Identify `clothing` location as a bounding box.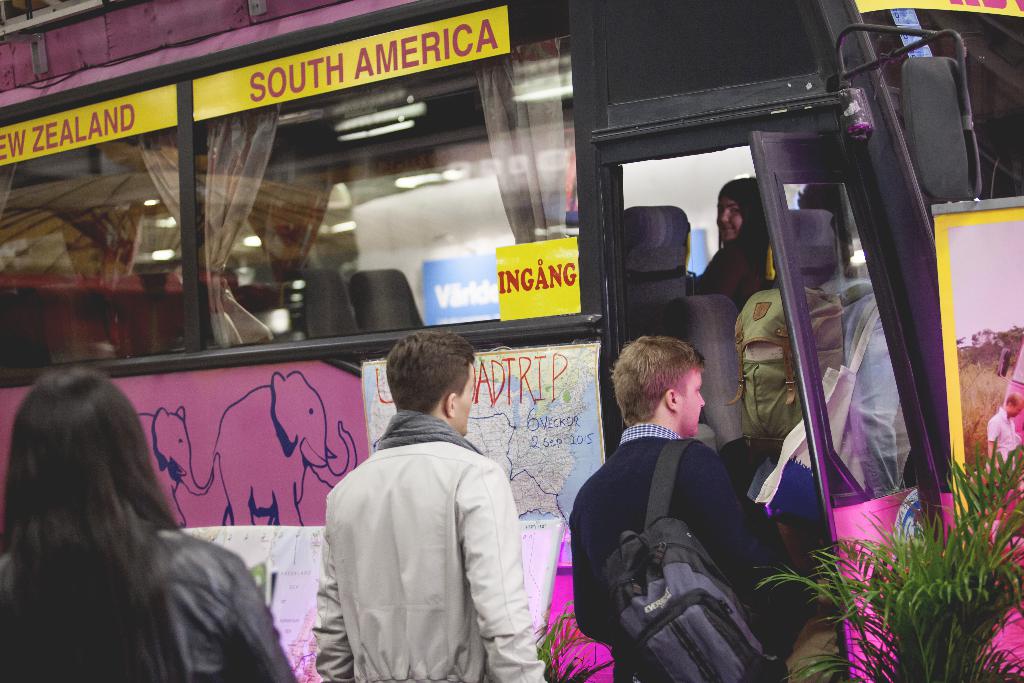
box=[1, 520, 298, 682].
